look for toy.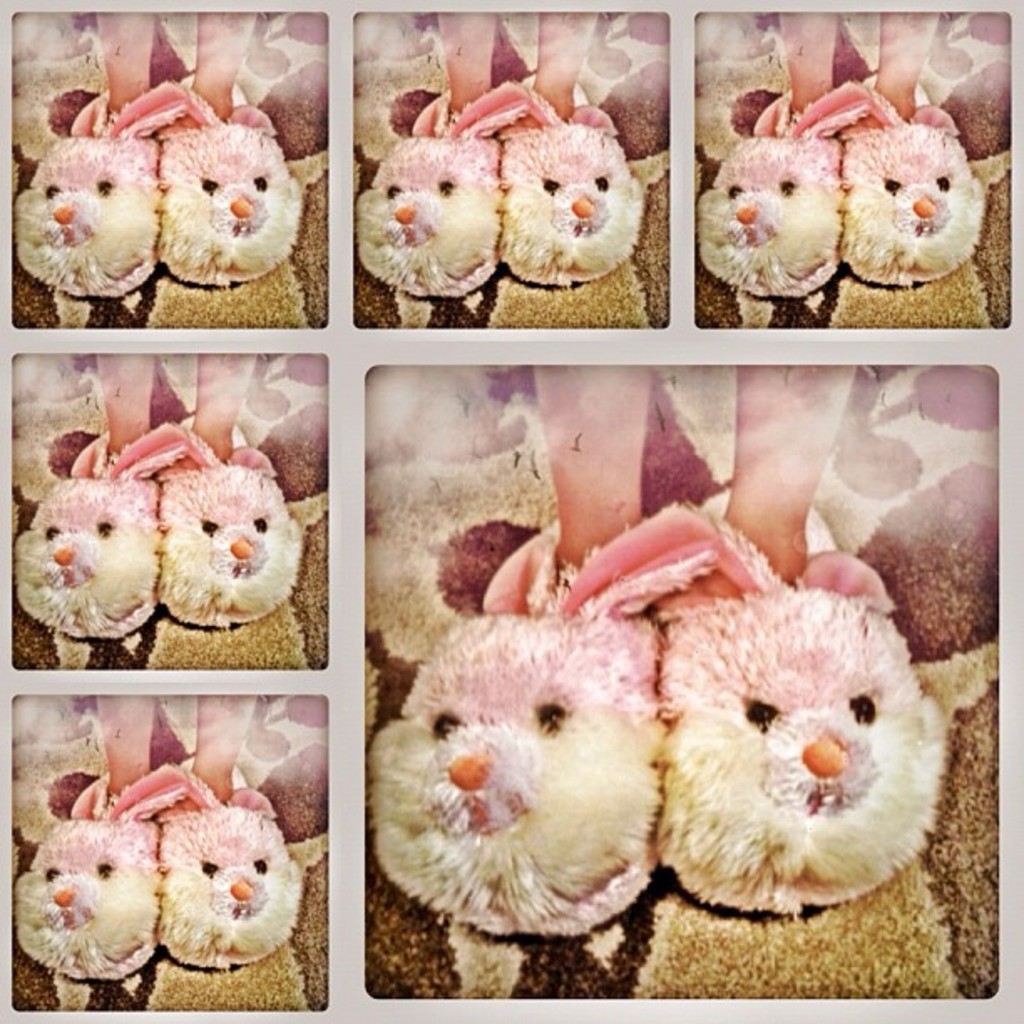
Found: Rect(646, 547, 959, 960).
